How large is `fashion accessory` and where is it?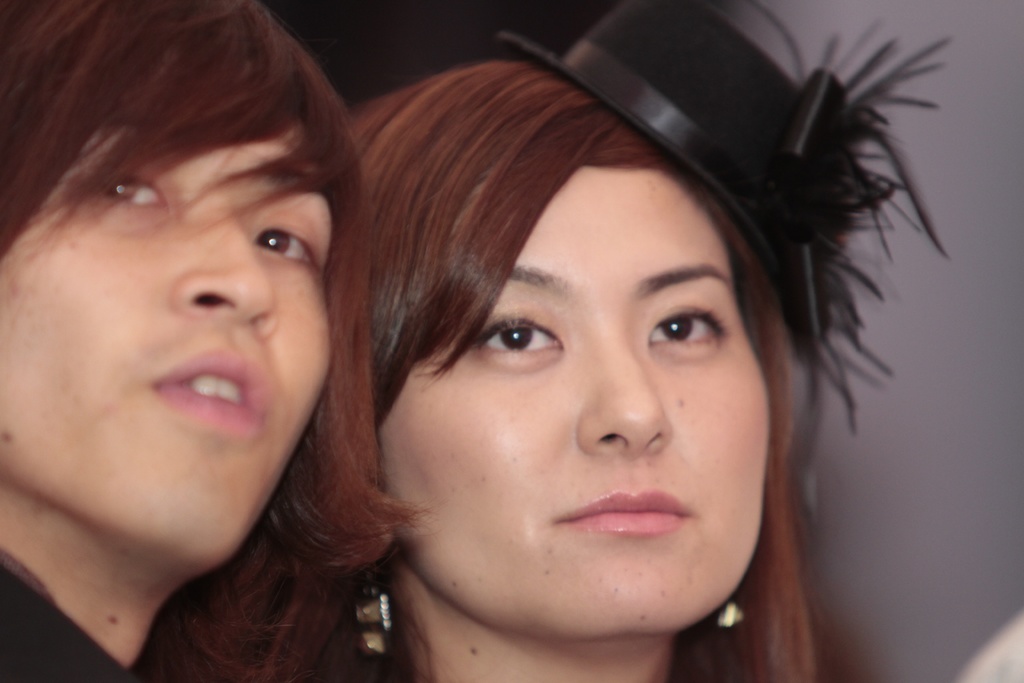
Bounding box: rect(715, 595, 751, 630).
